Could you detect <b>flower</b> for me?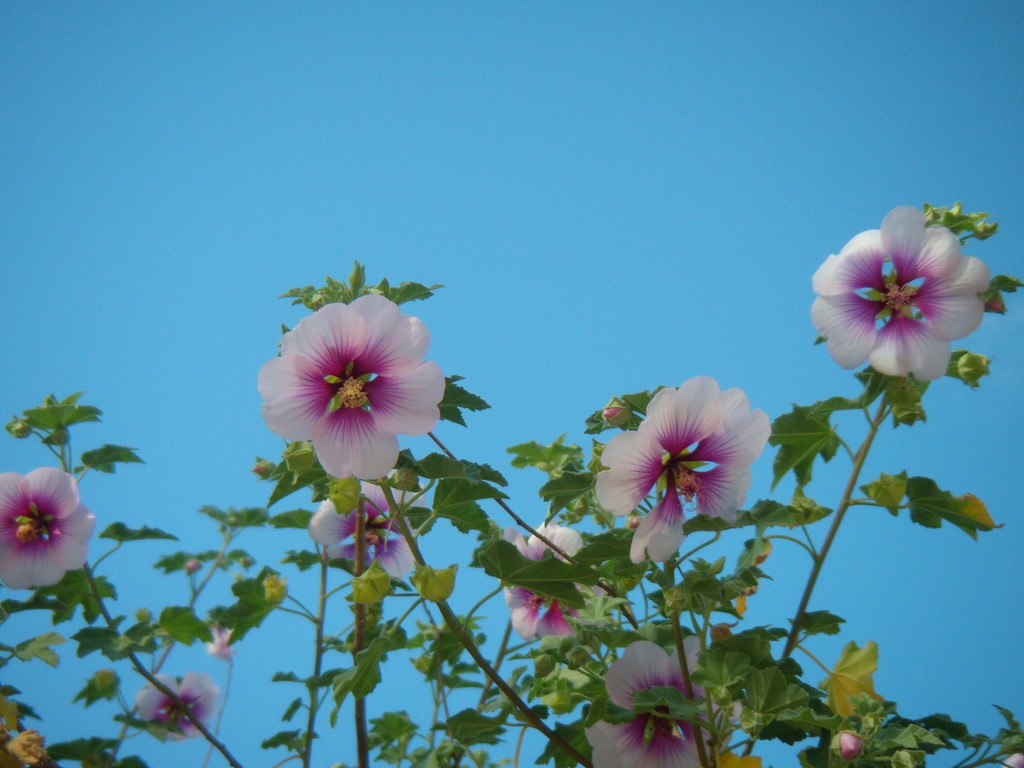
Detection result: rect(186, 559, 202, 575).
